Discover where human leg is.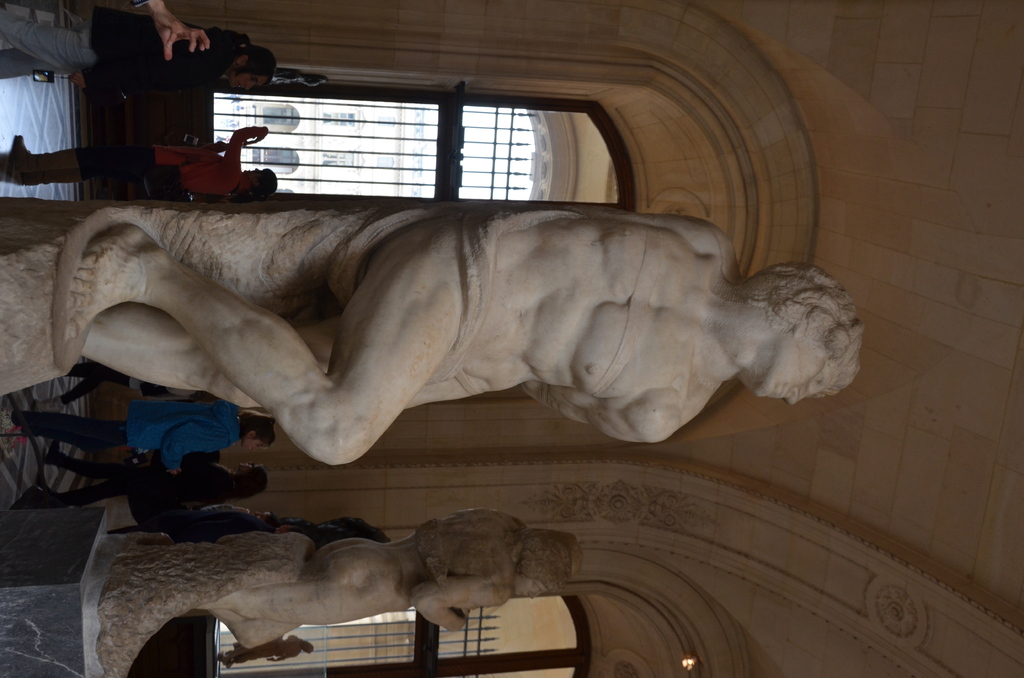
Discovered at (left=2, top=7, right=93, bottom=65).
